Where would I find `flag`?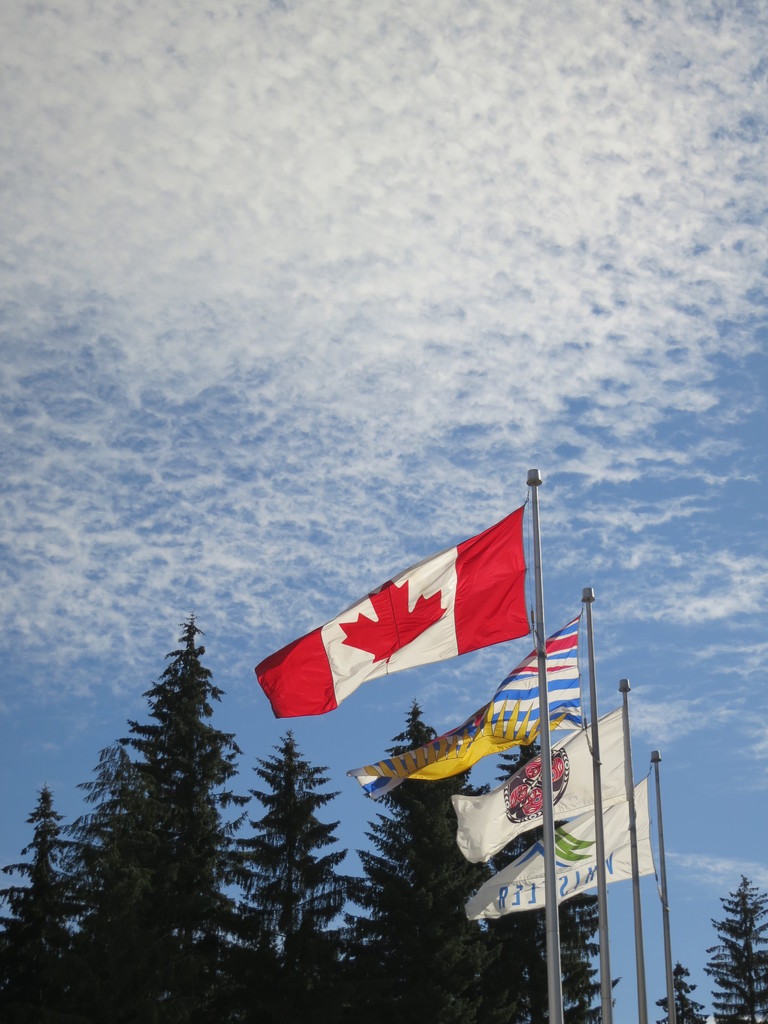
At 257/492/568/731.
